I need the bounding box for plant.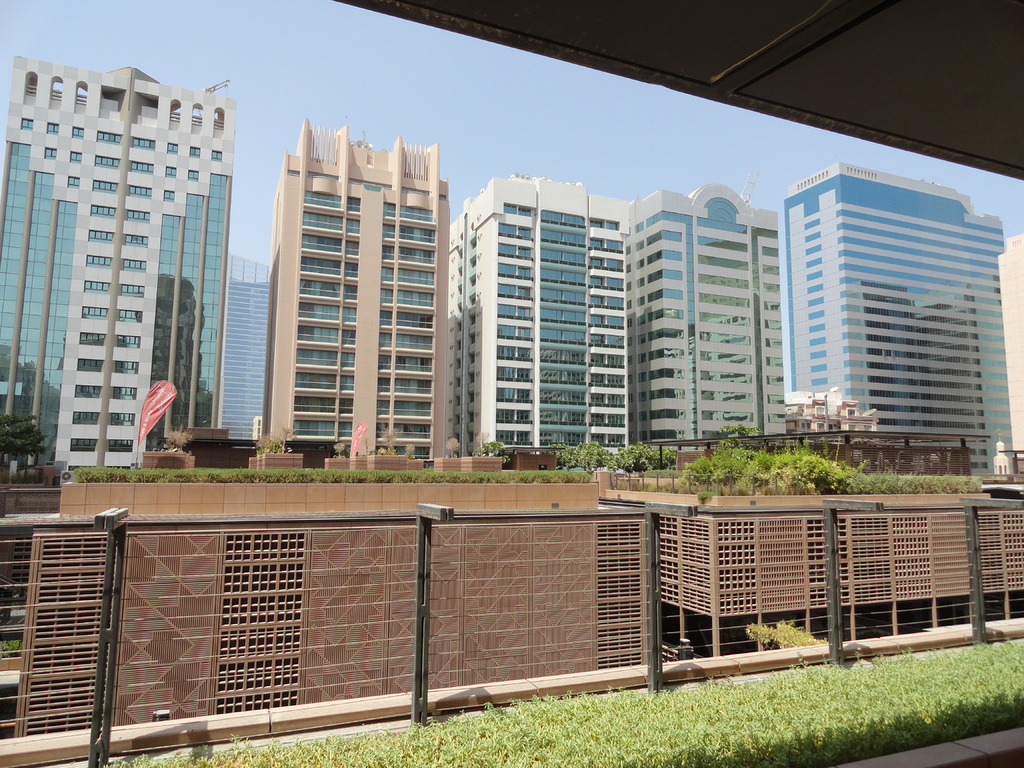
Here it is: box(0, 634, 18, 653).
